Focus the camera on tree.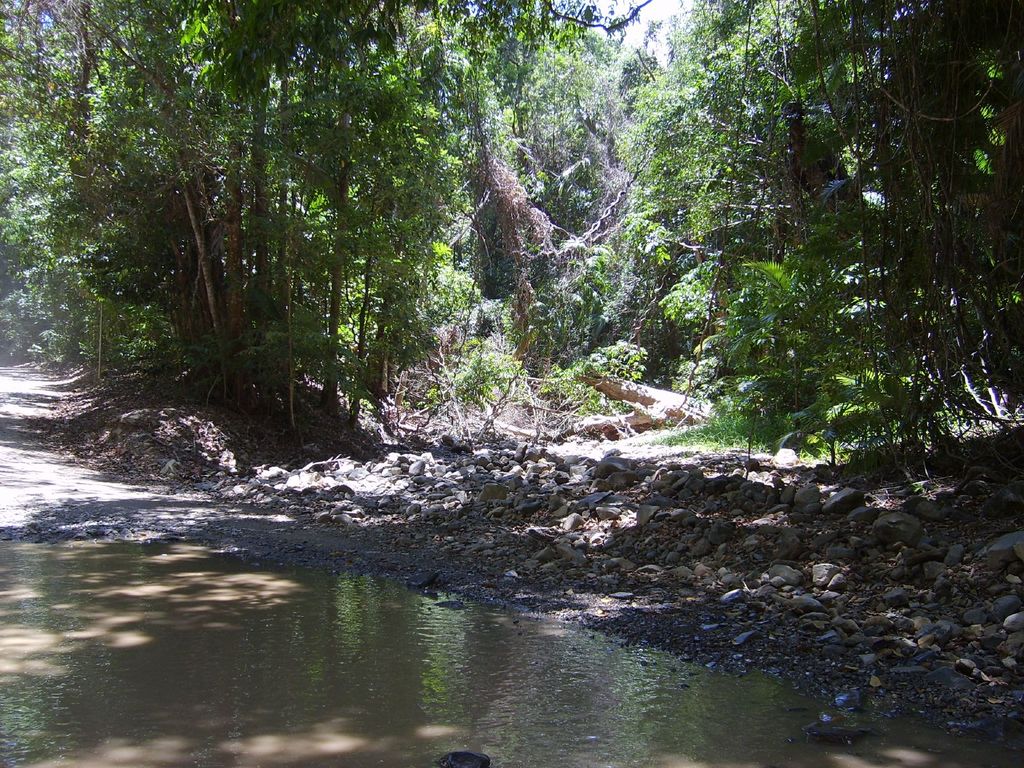
Focus region: 403 0 640 465.
